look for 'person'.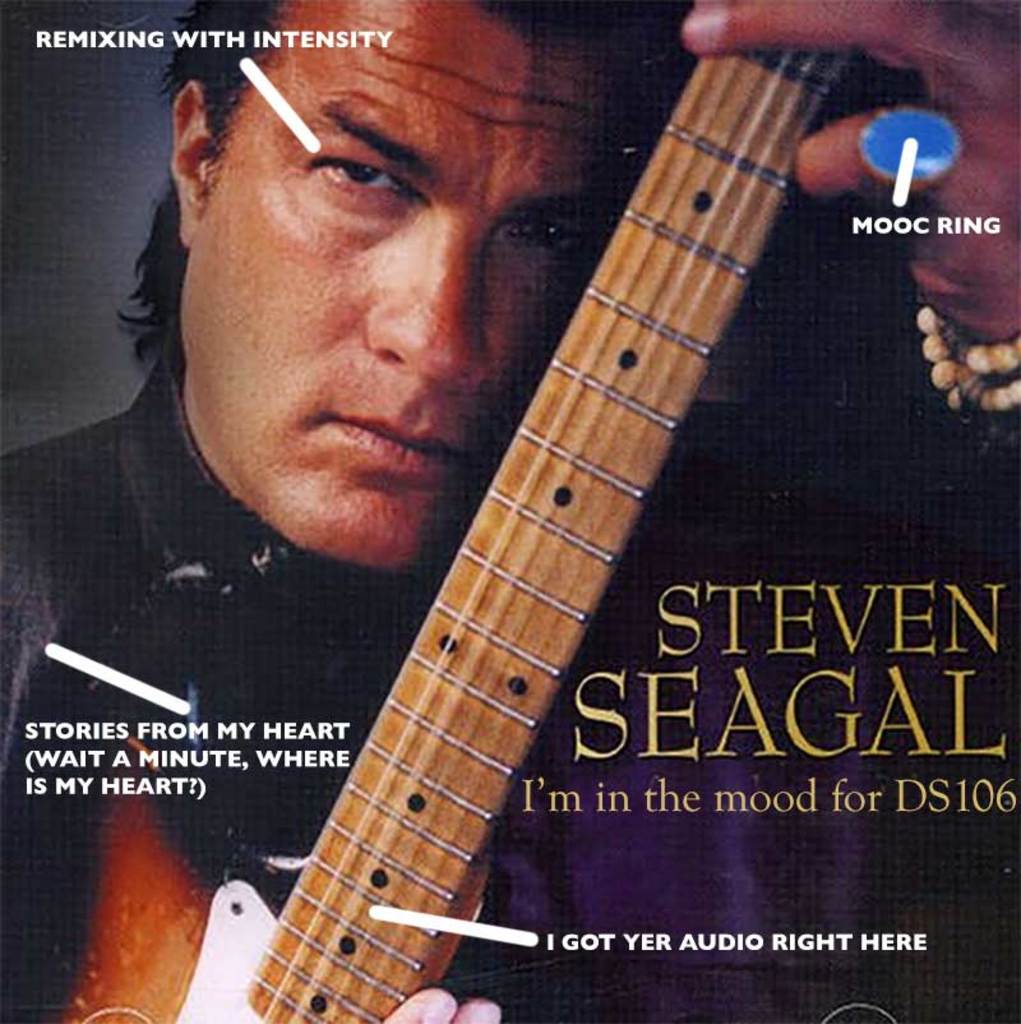
Found: select_region(0, 0, 1020, 1023).
